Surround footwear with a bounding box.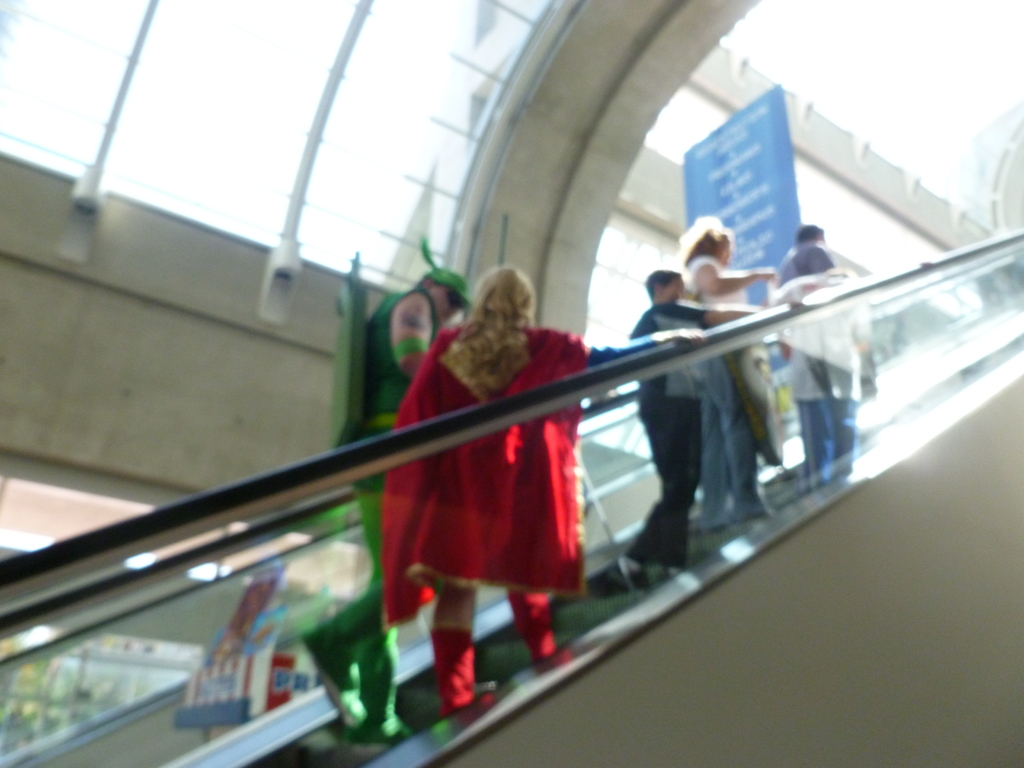
<box>356,628,408,740</box>.
